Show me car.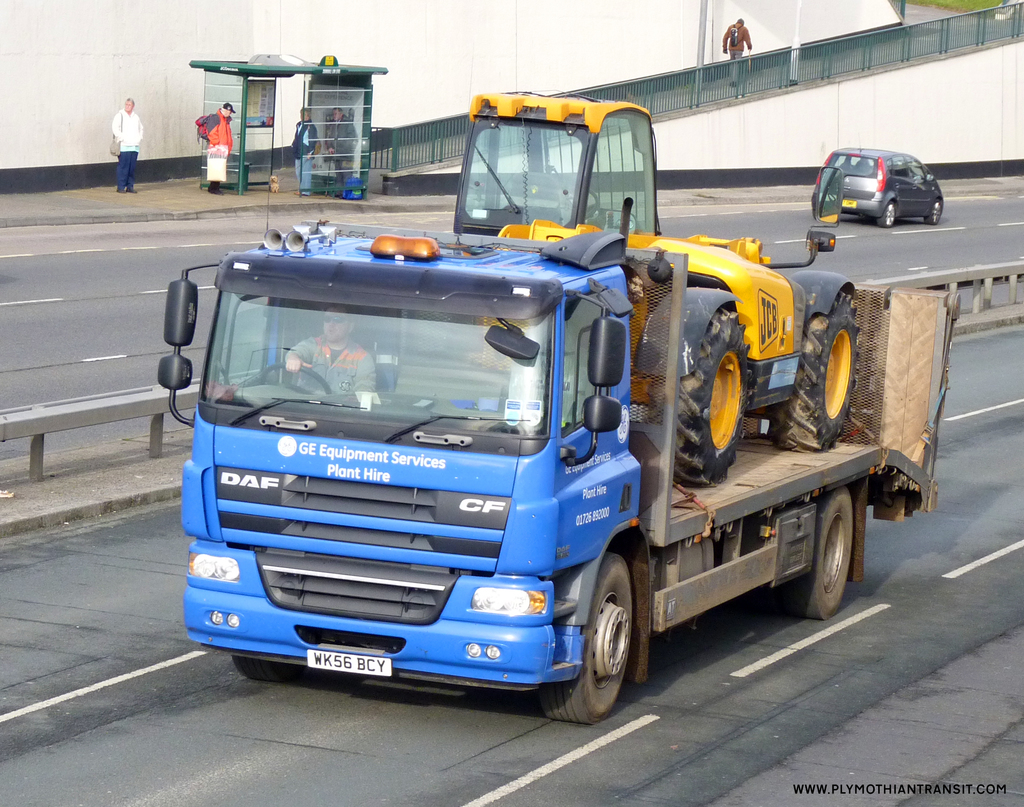
car is here: x1=823 y1=140 x2=956 y2=218.
